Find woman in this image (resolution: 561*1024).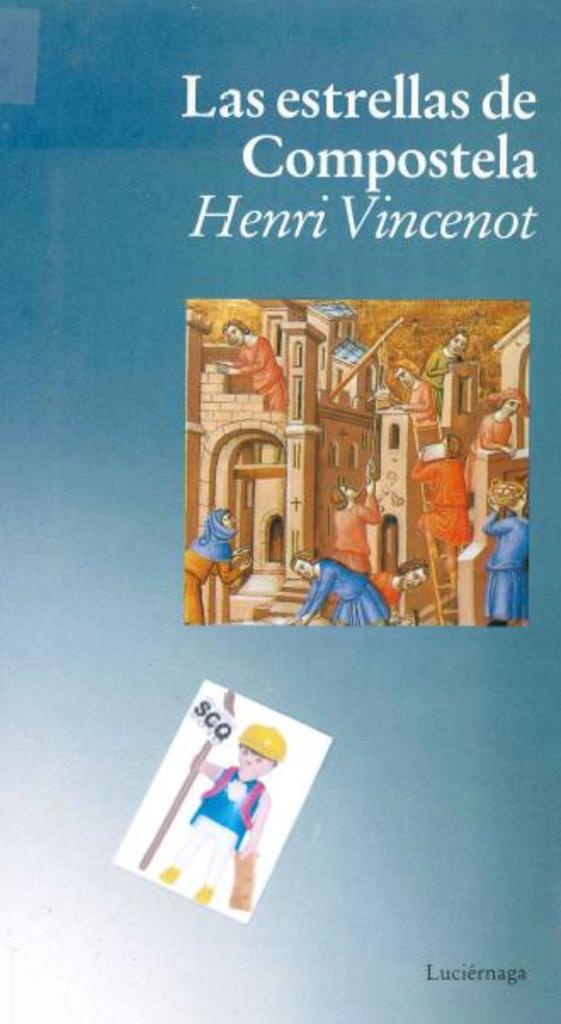
bbox=(333, 481, 376, 580).
